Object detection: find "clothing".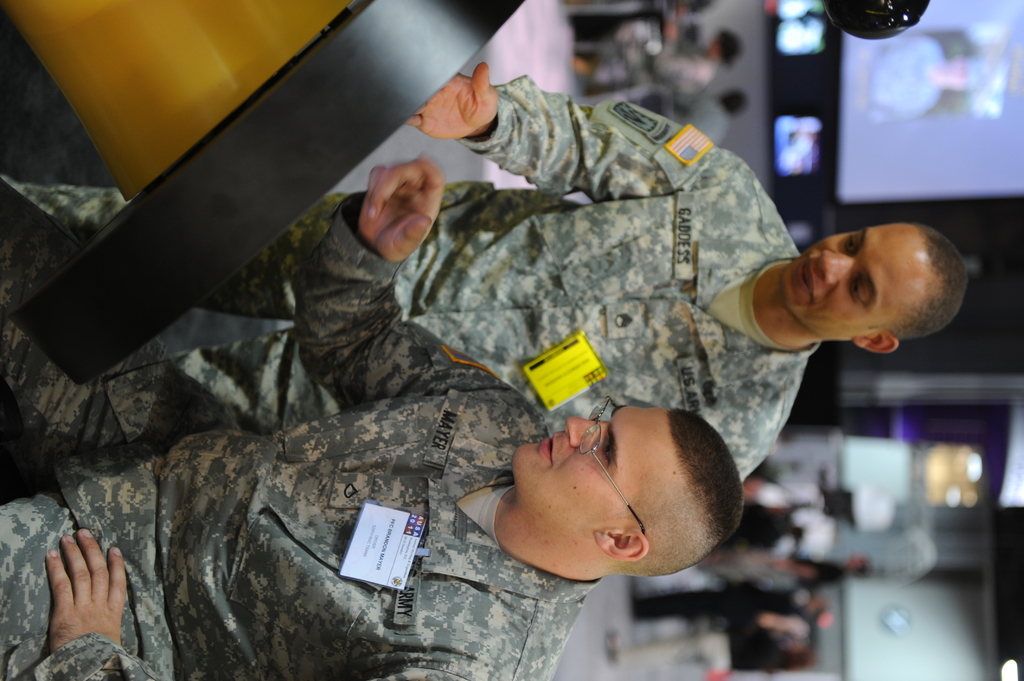
left=0, top=73, right=819, bottom=482.
